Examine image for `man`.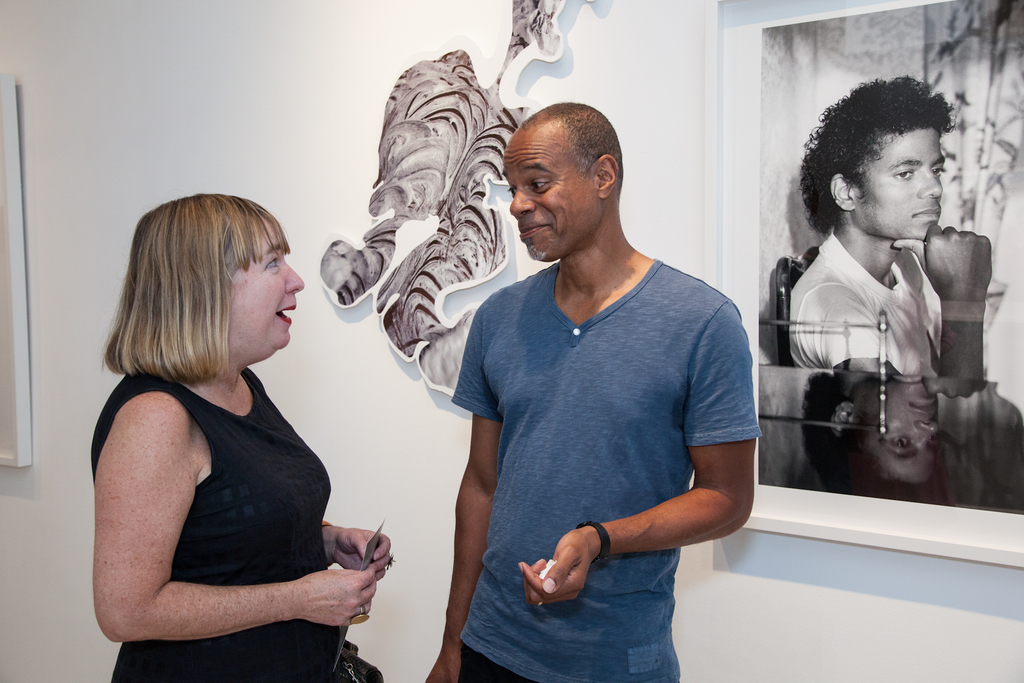
Examination result: 412, 76, 751, 664.
